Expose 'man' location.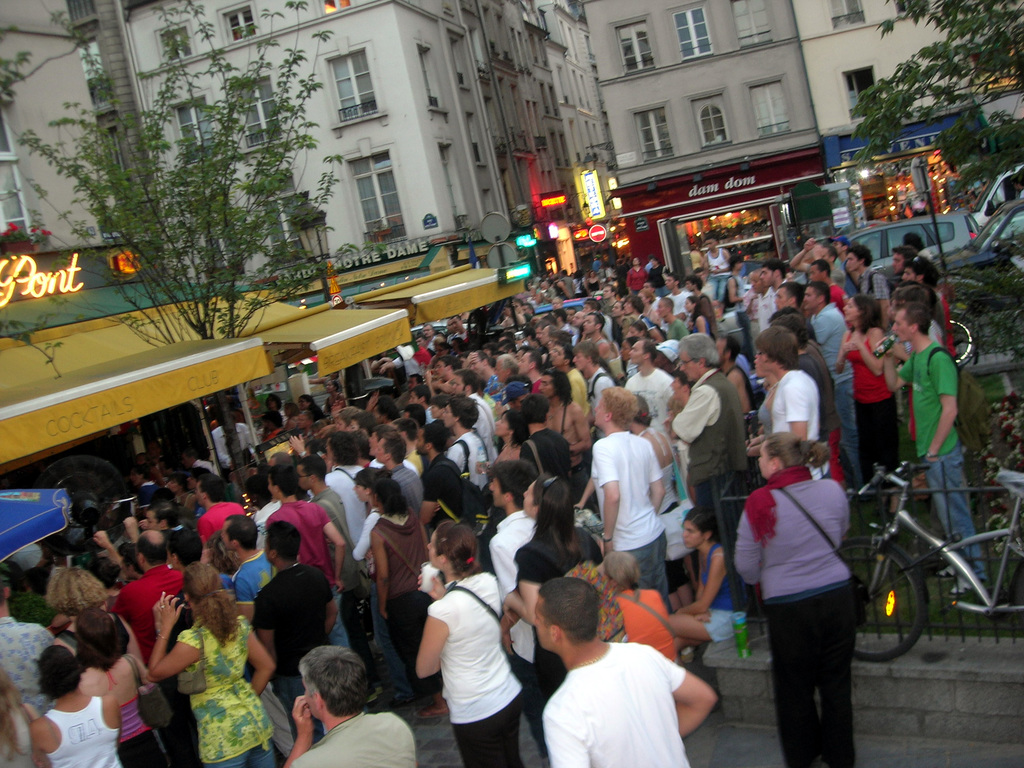
Exposed at l=598, t=285, r=618, b=316.
